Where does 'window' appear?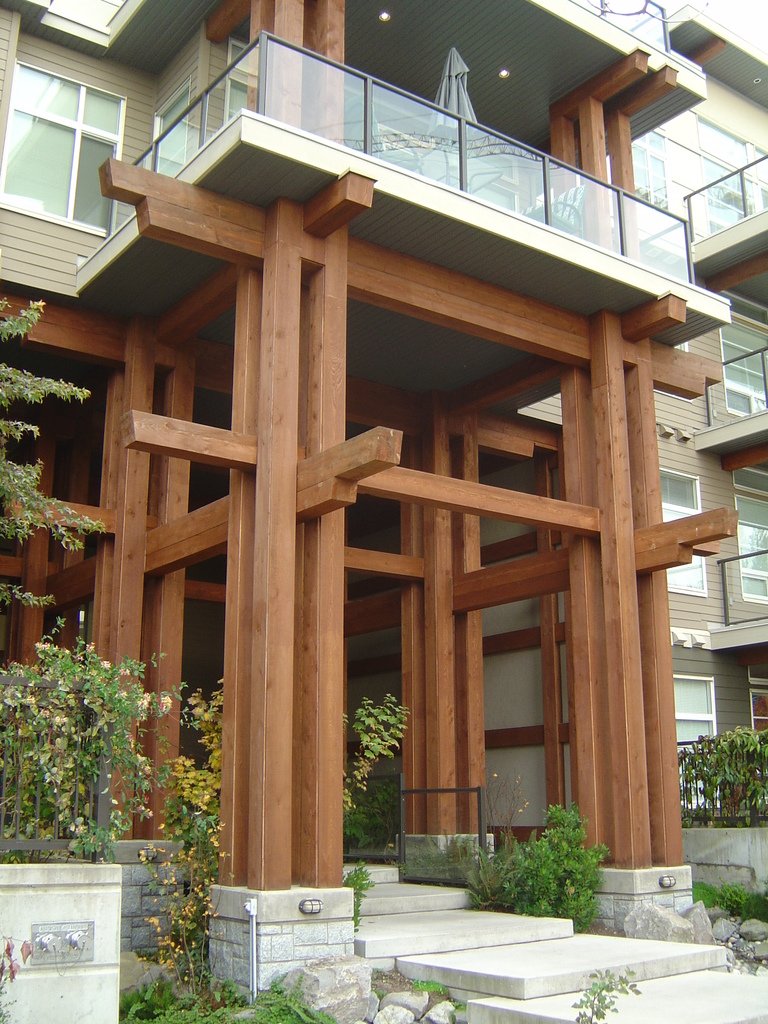
Appears at x1=748 y1=664 x2=767 y2=733.
